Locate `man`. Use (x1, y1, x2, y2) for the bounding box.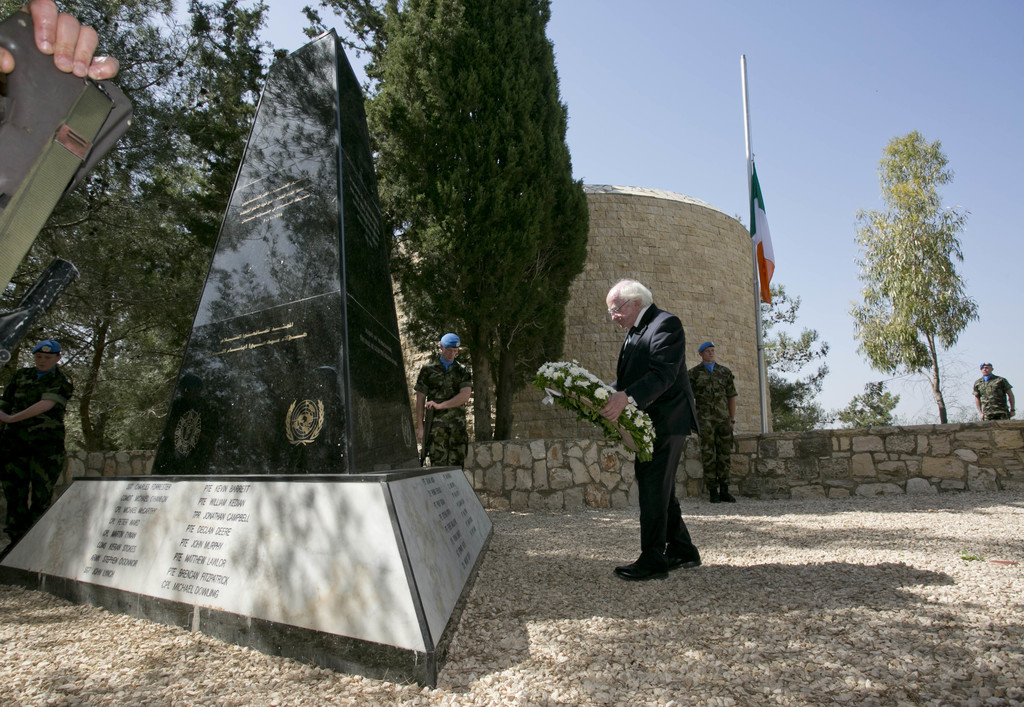
(598, 282, 712, 578).
